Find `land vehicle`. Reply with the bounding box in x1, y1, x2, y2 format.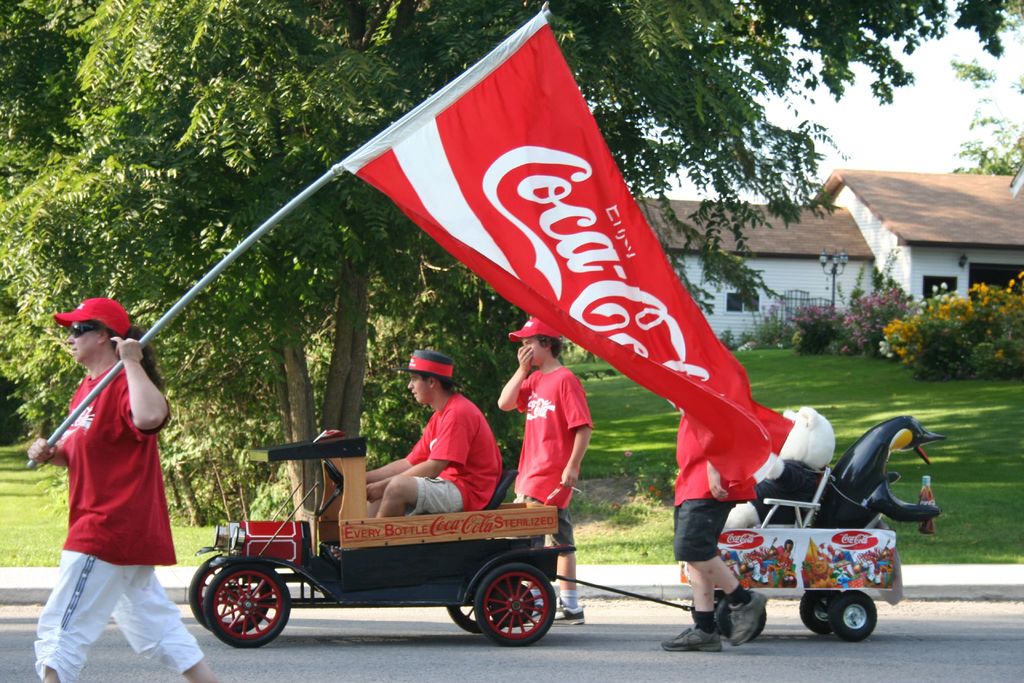
677, 520, 906, 637.
